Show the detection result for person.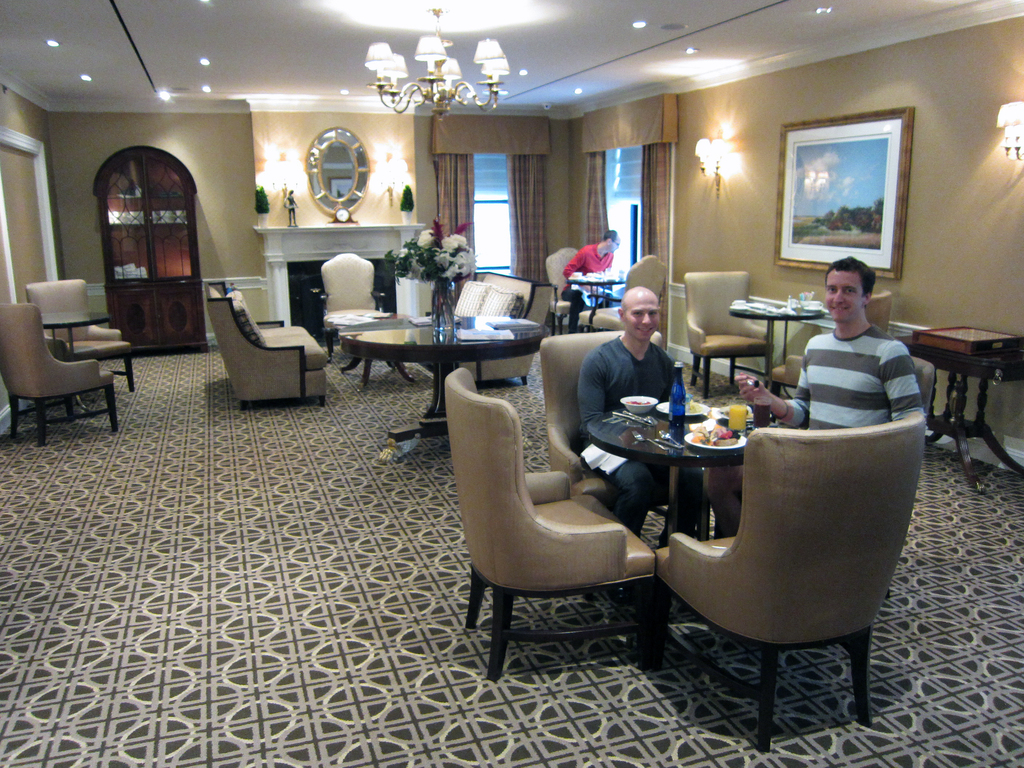
x1=563, y1=229, x2=620, y2=333.
